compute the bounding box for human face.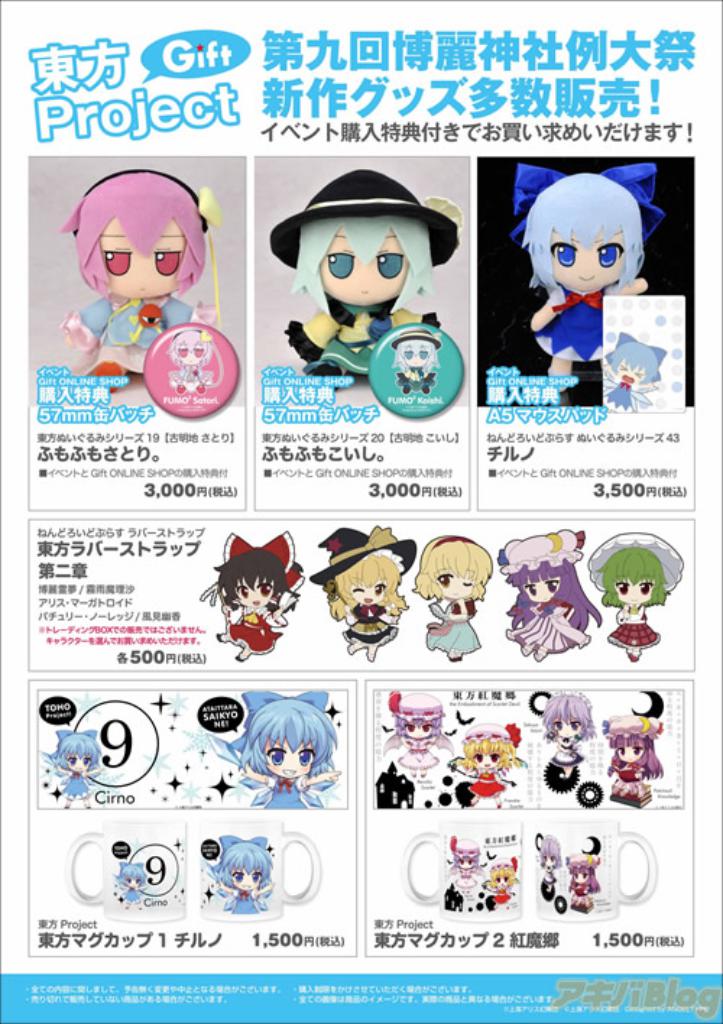
bbox(457, 861, 476, 868).
